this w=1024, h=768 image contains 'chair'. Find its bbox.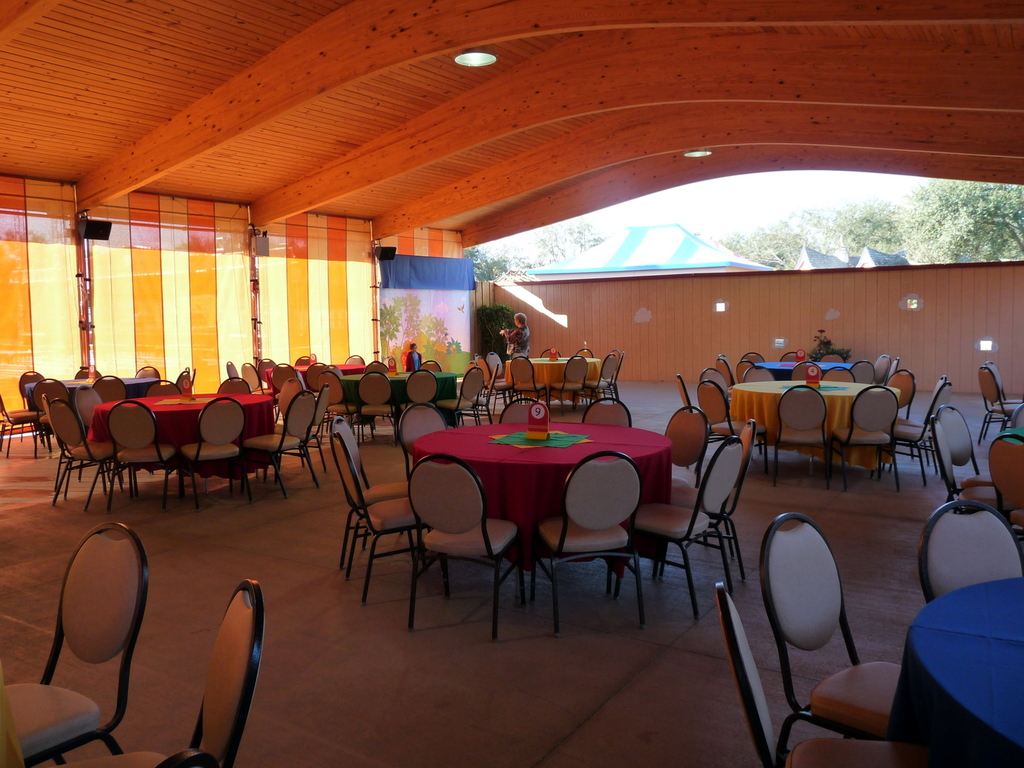
[left=550, top=356, right=586, bottom=415].
